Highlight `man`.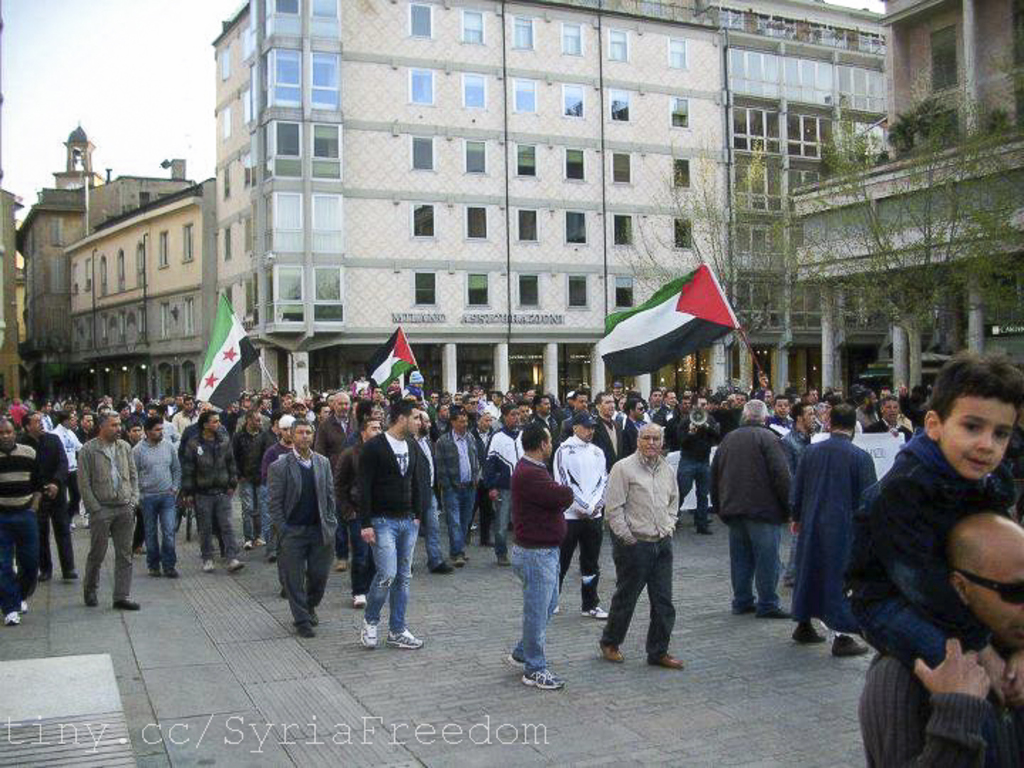
Highlighted region: [left=77, top=411, right=139, bottom=612].
